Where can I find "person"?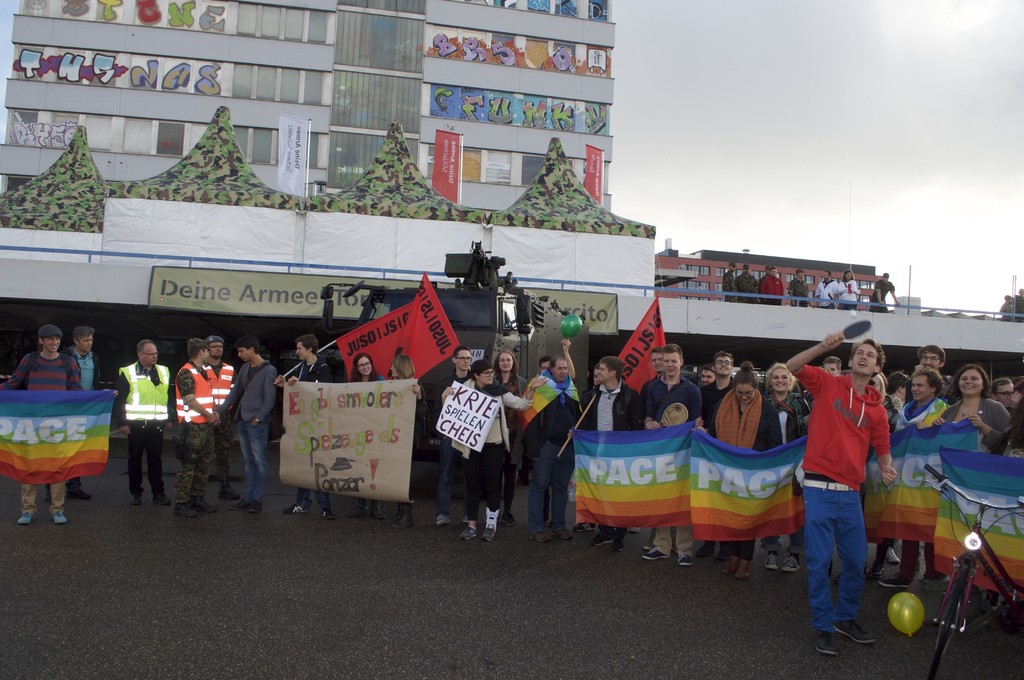
You can find it at box=[989, 374, 1014, 407].
